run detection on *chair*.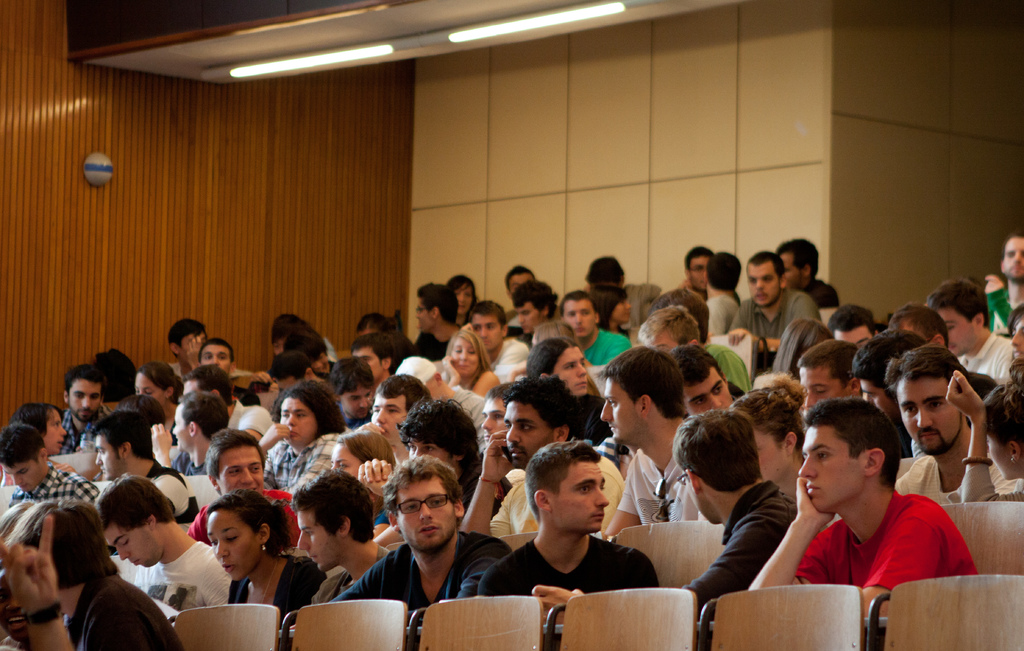
Result: [616,522,731,595].
